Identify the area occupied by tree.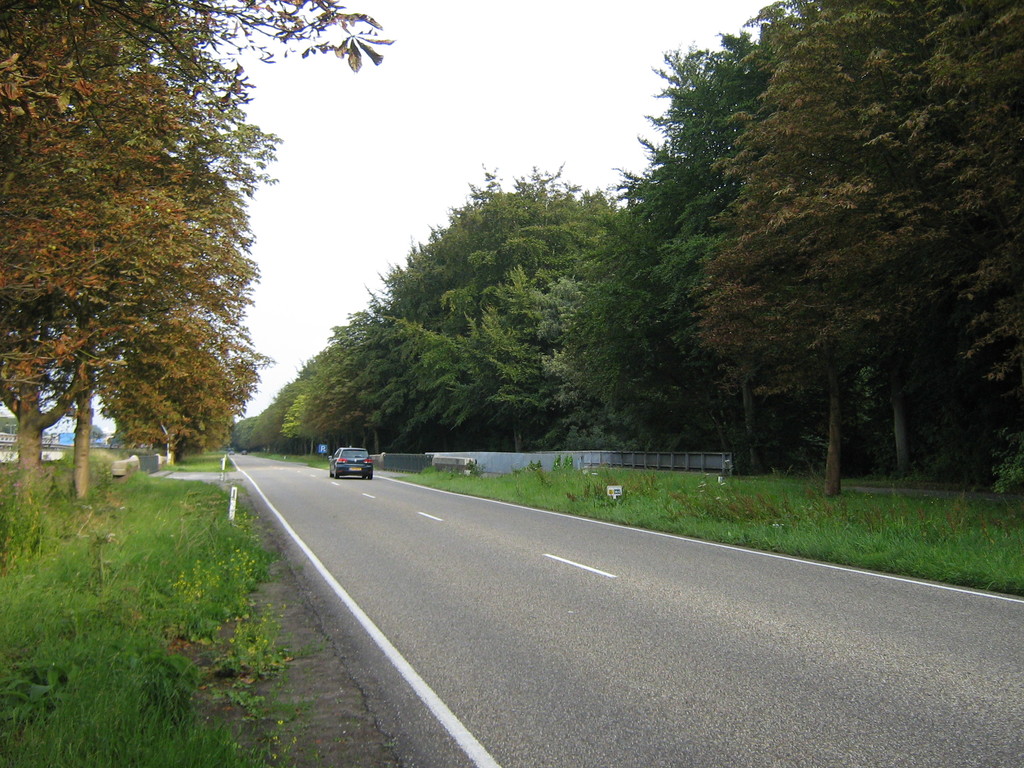
Area: [x1=105, y1=0, x2=400, y2=61].
